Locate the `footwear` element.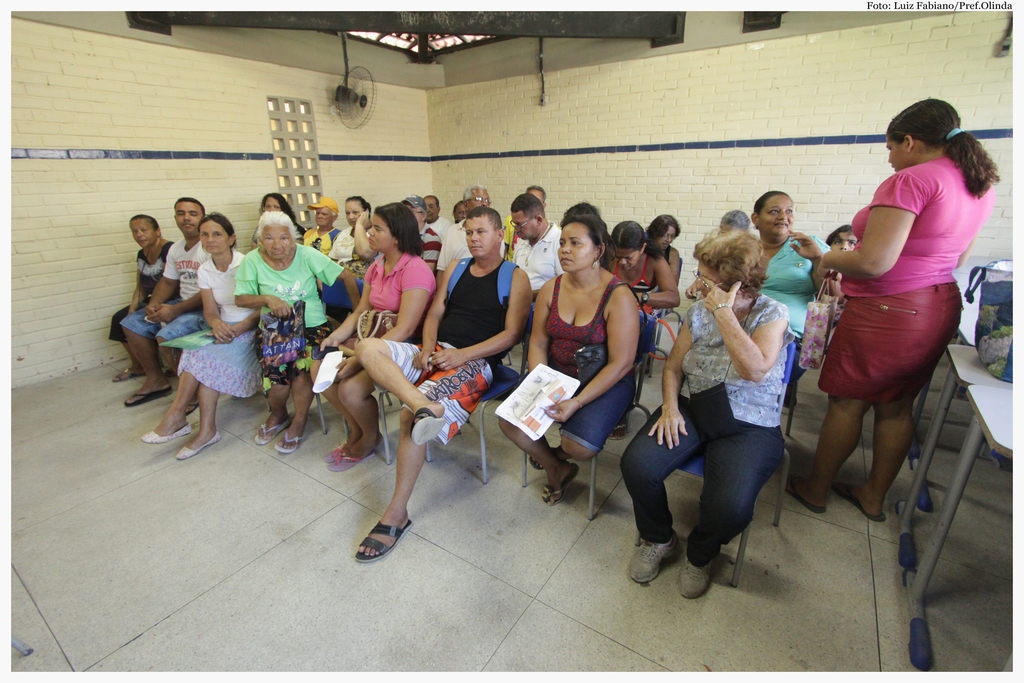
Element bbox: rect(122, 379, 171, 409).
